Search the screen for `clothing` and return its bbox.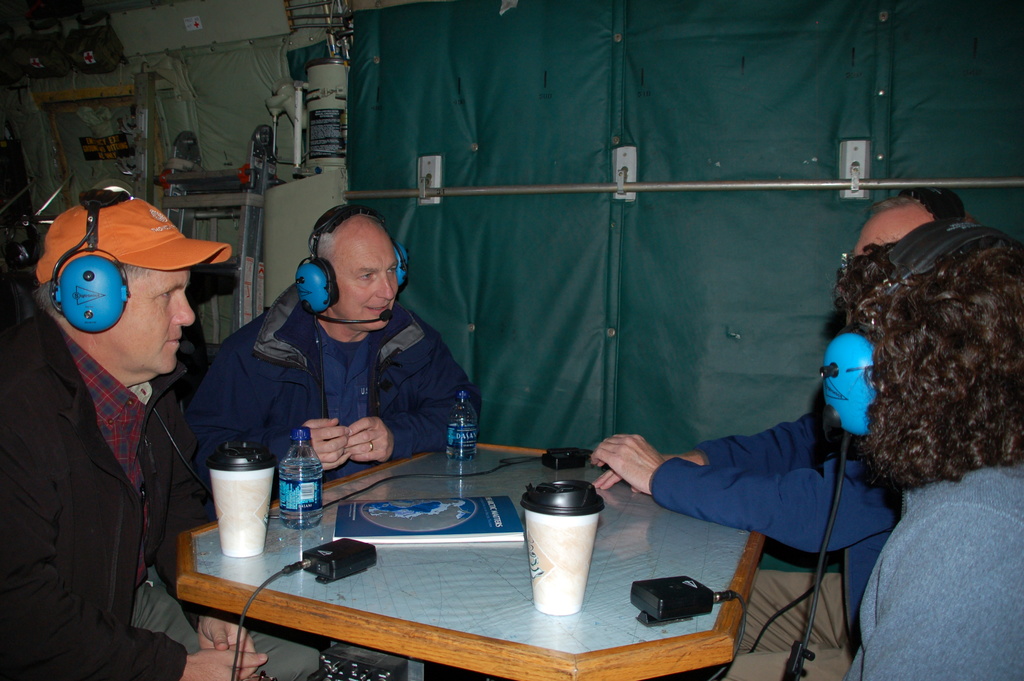
Found: {"x1": 852, "y1": 414, "x2": 1014, "y2": 670}.
